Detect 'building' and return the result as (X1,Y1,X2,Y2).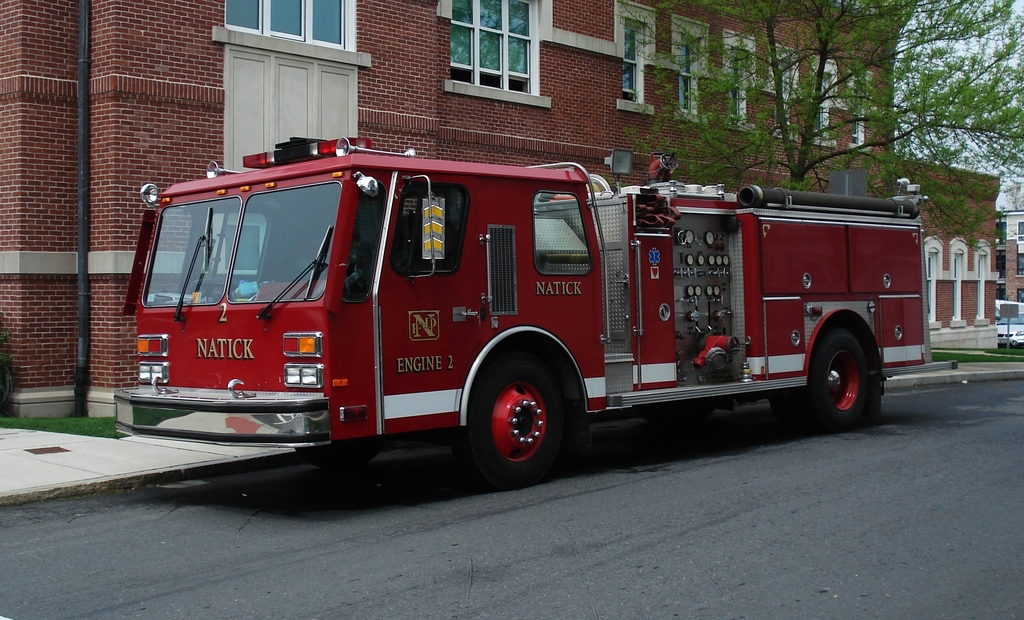
(0,1,991,430).
